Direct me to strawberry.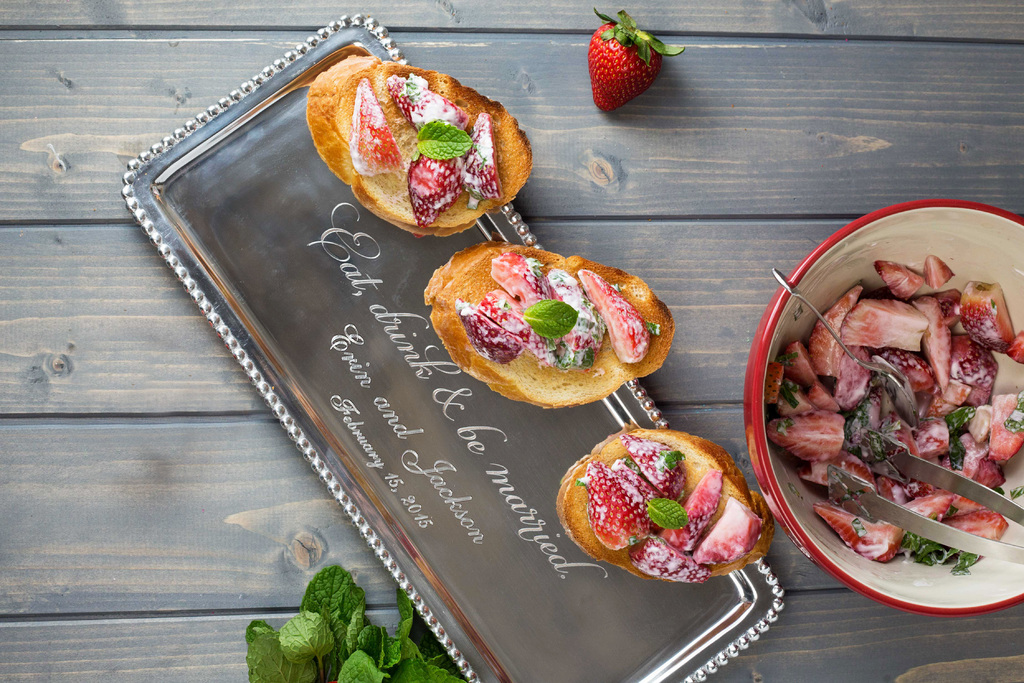
Direction: select_region(489, 249, 550, 313).
